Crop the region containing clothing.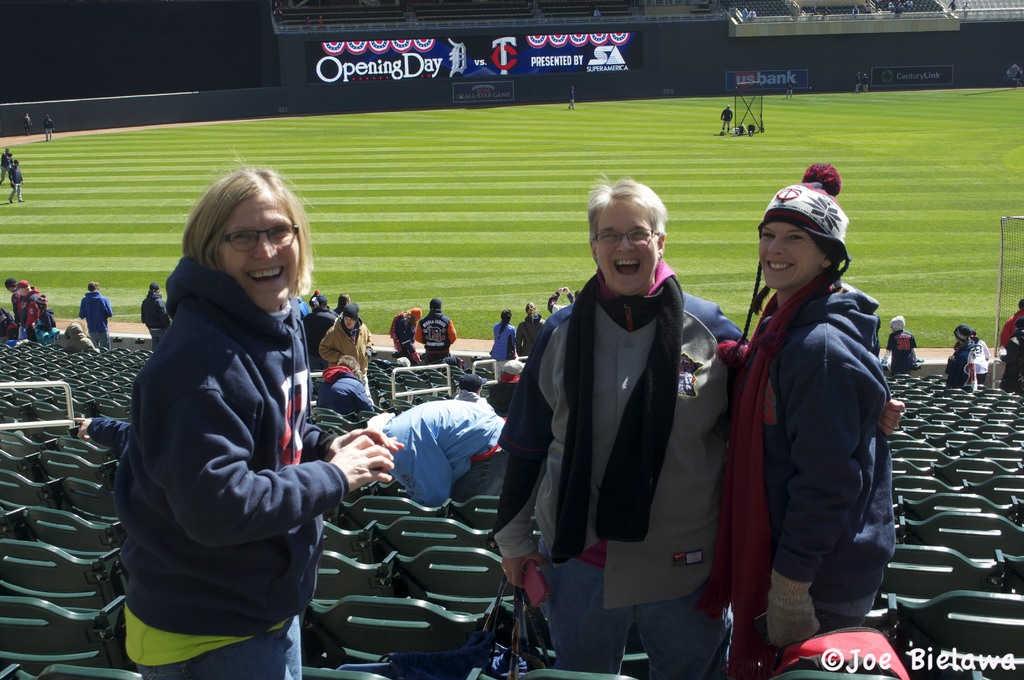
Crop region: rect(1000, 331, 1023, 391).
